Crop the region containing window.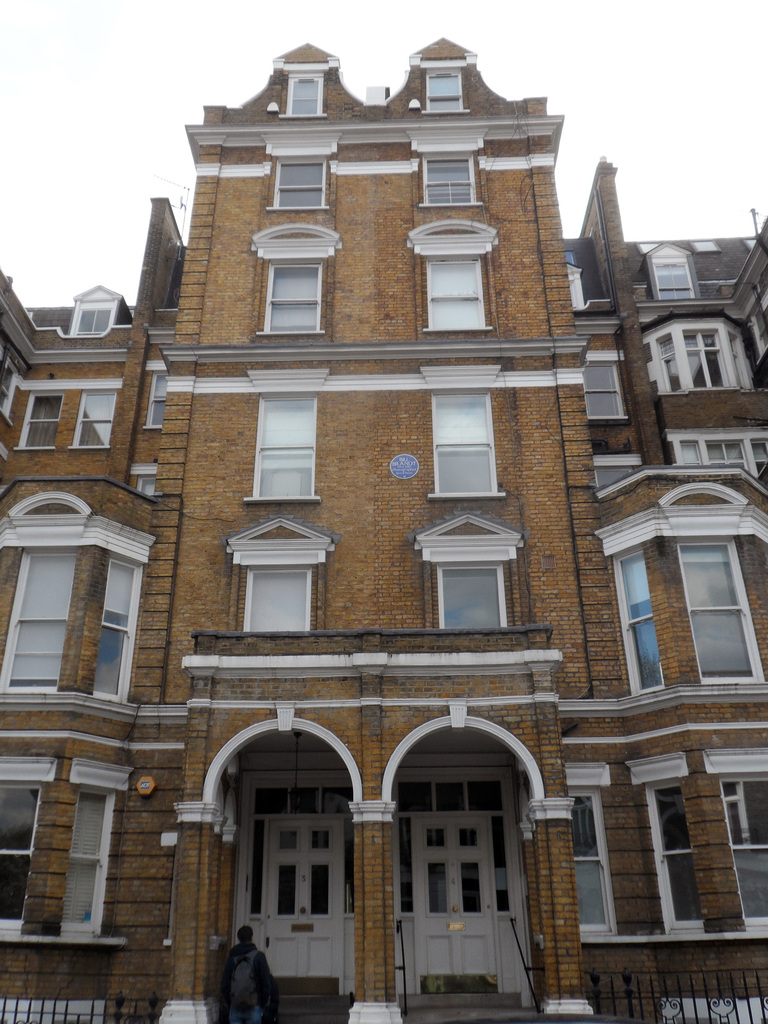
Crop region: bbox=(584, 360, 631, 426).
